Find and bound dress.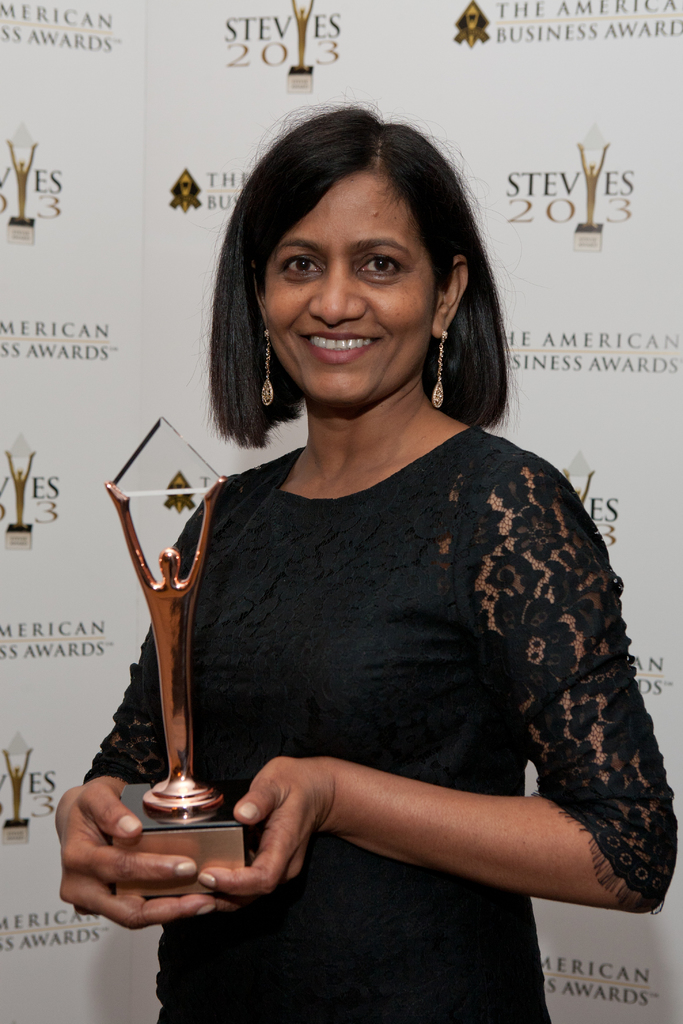
Bound: 85:431:682:1023.
